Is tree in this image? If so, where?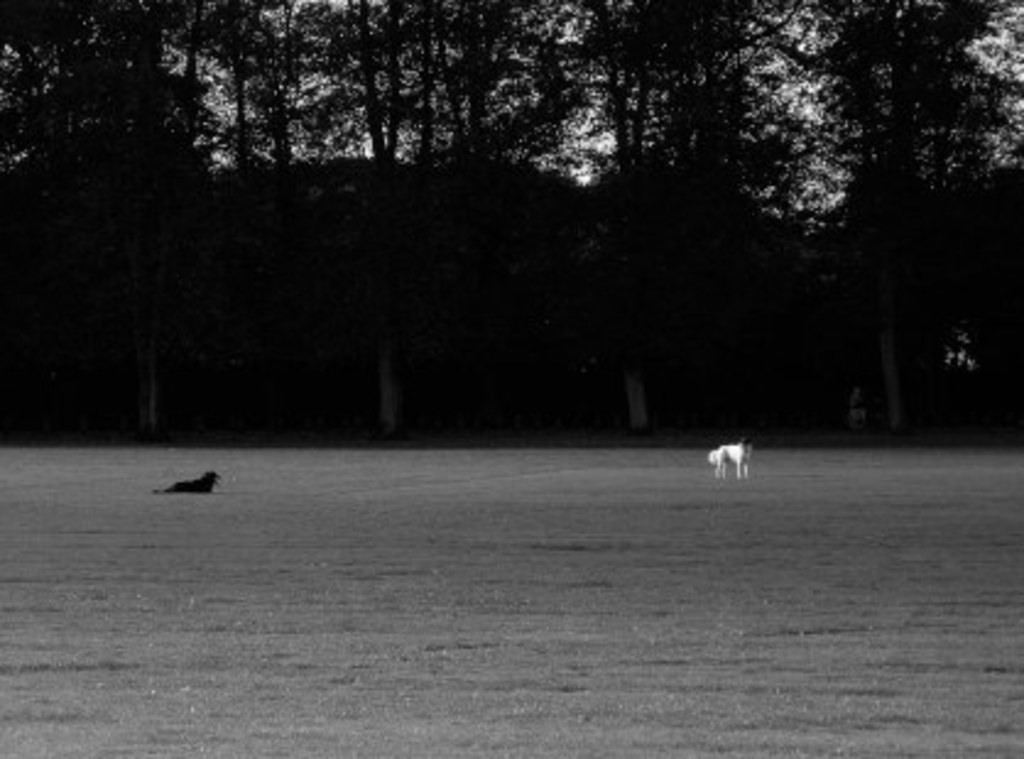
Yes, at box=[561, 0, 757, 406].
